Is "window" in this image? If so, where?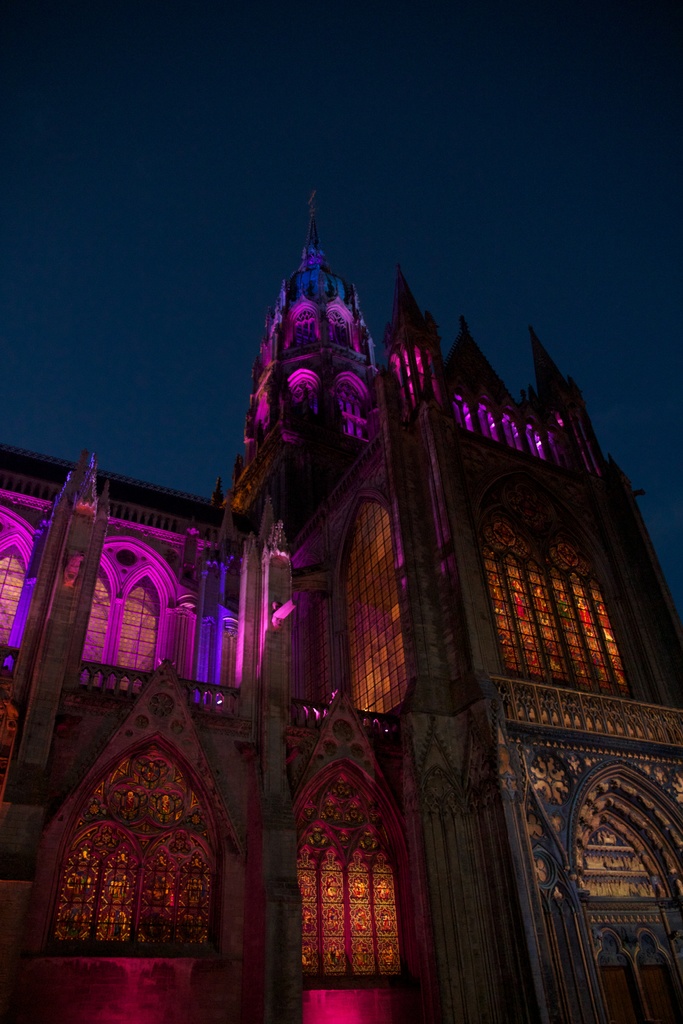
Yes, at BBox(116, 570, 161, 673).
